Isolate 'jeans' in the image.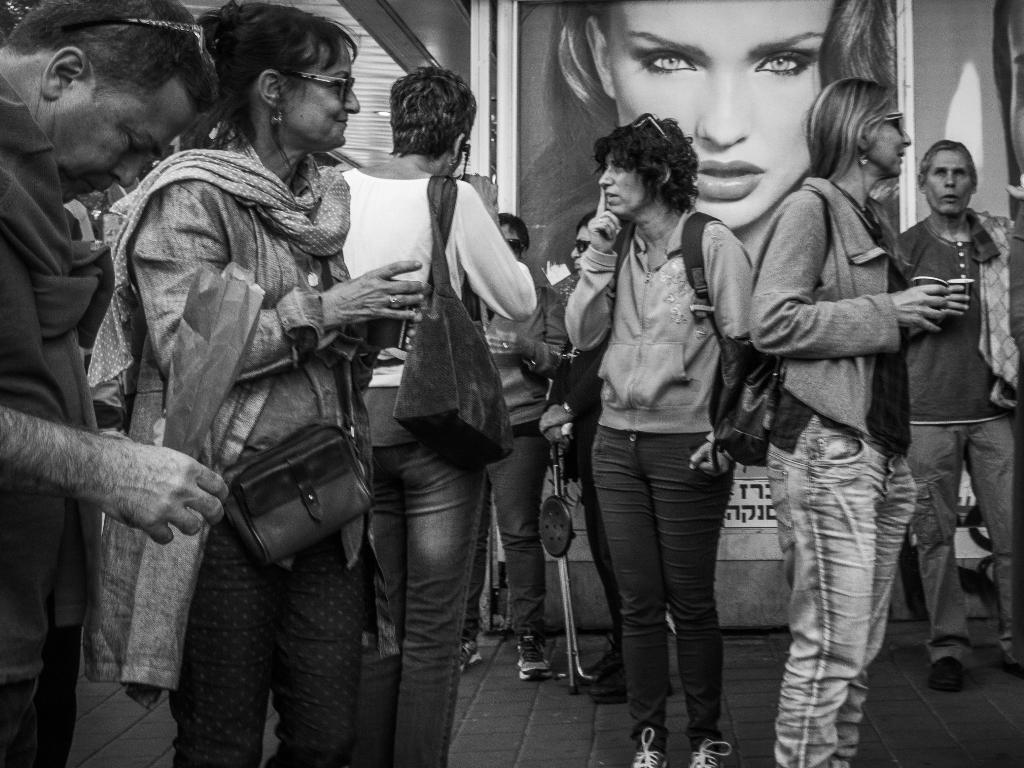
Isolated region: (x1=477, y1=415, x2=548, y2=648).
